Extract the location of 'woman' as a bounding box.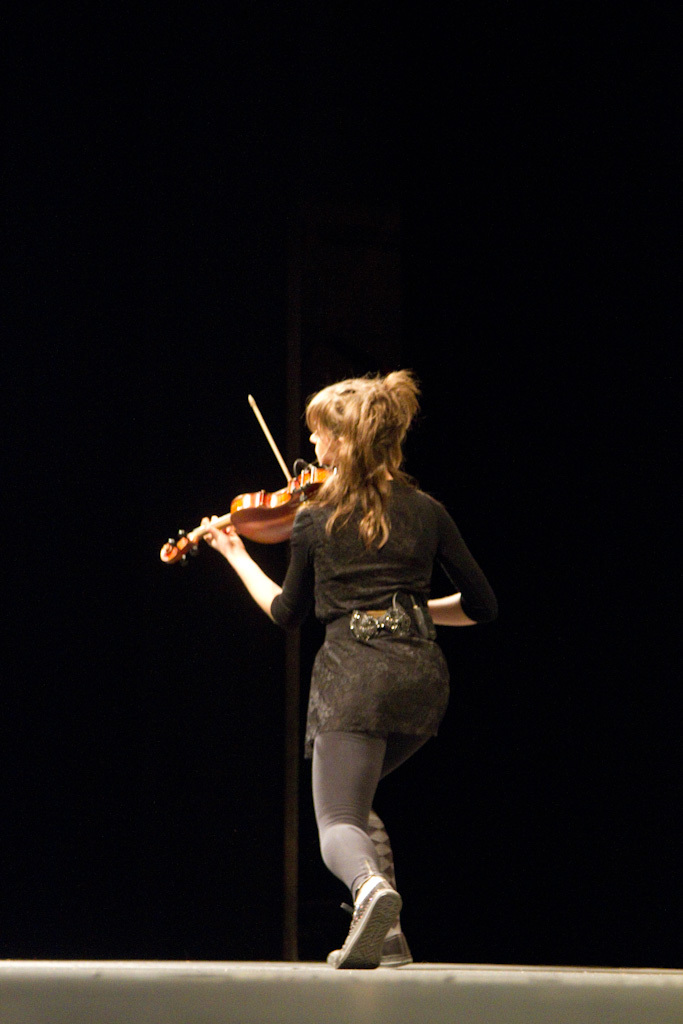
box(202, 370, 499, 966).
